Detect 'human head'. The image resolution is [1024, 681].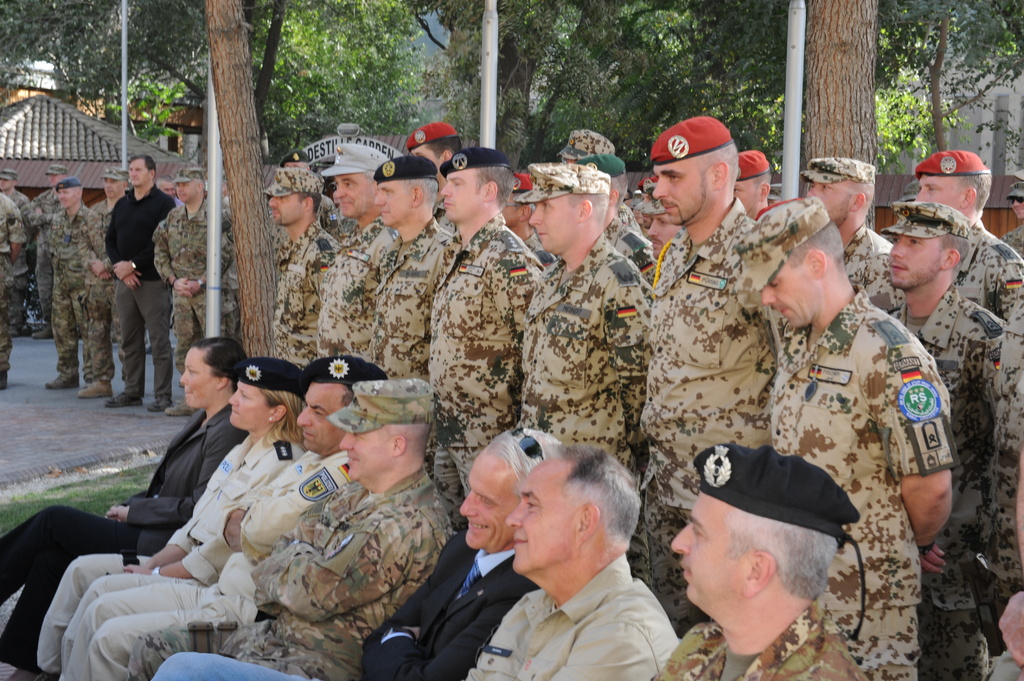
rect(268, 166, 321, 226).
